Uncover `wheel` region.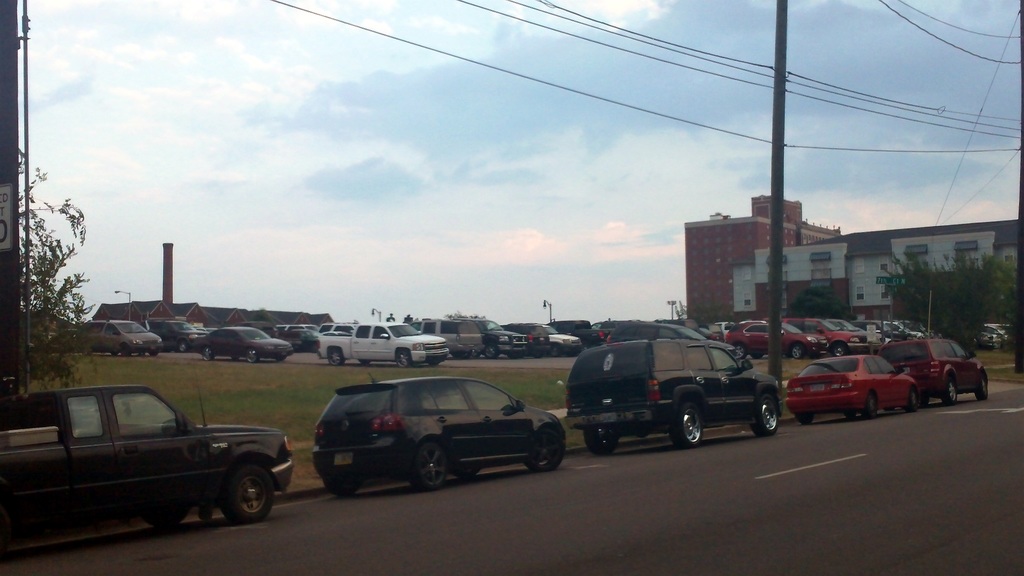
Uncovered: x1=177 y1=341 x2=188 y2=353.
